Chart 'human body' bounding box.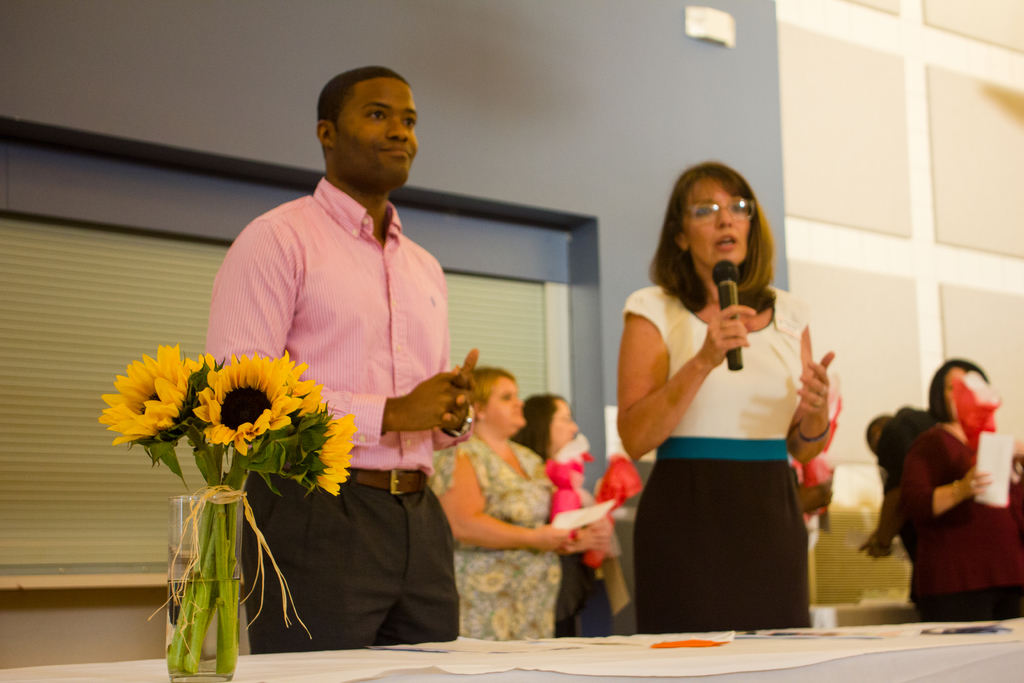
Charted: 425 429 605 641.
